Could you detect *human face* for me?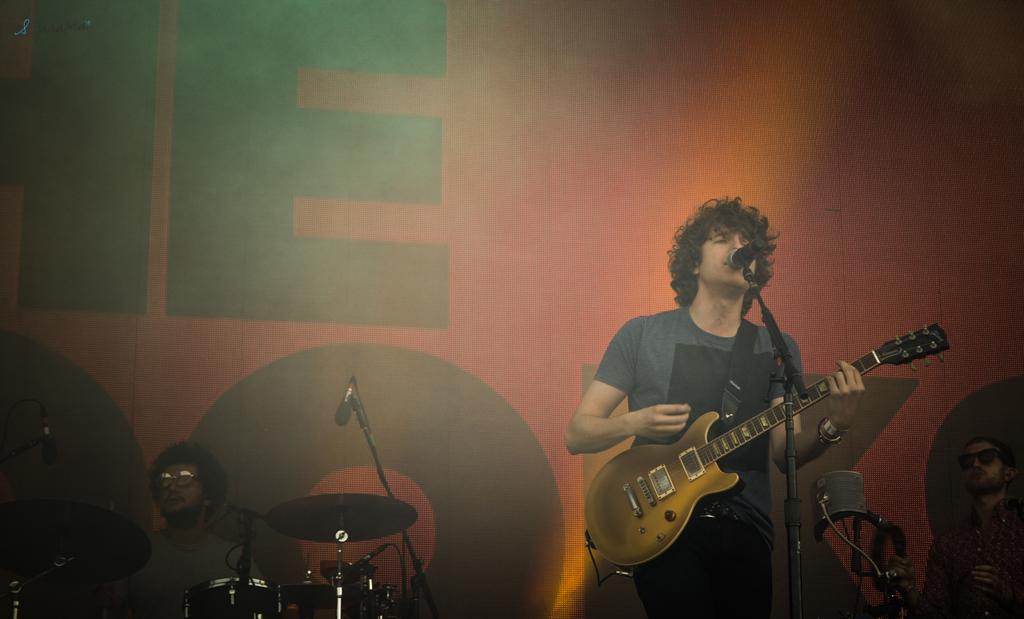
Detection result: [left=959, top=447, right=996, bottom=489].
